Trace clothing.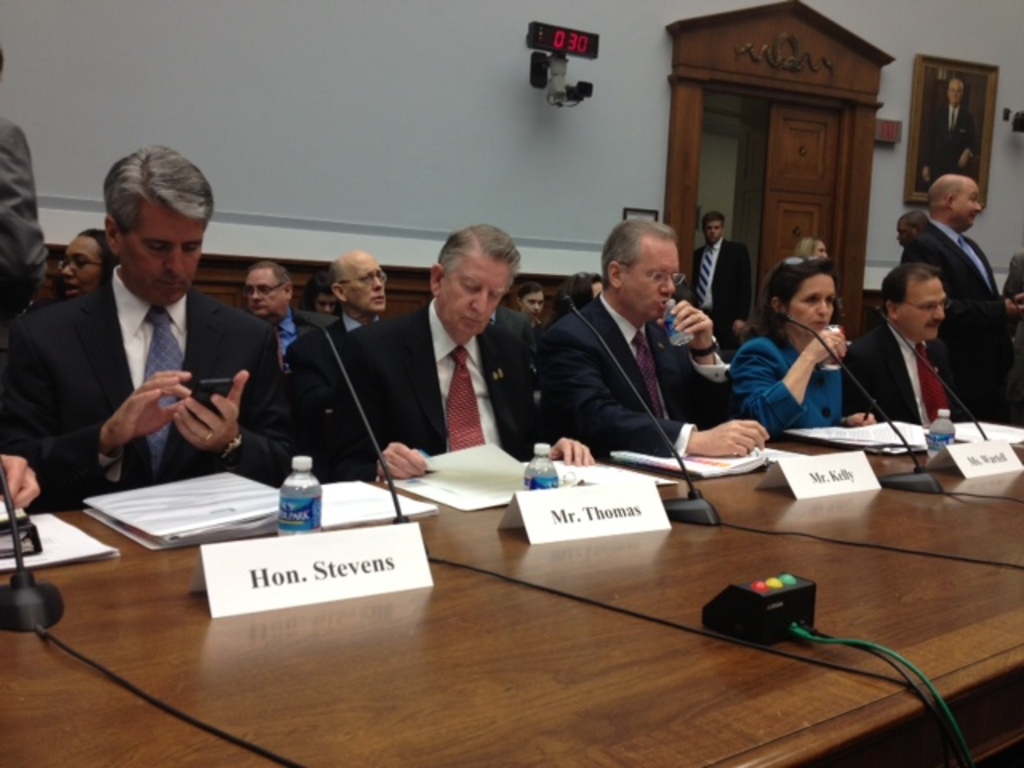
Traced to [0,269,299,504].
